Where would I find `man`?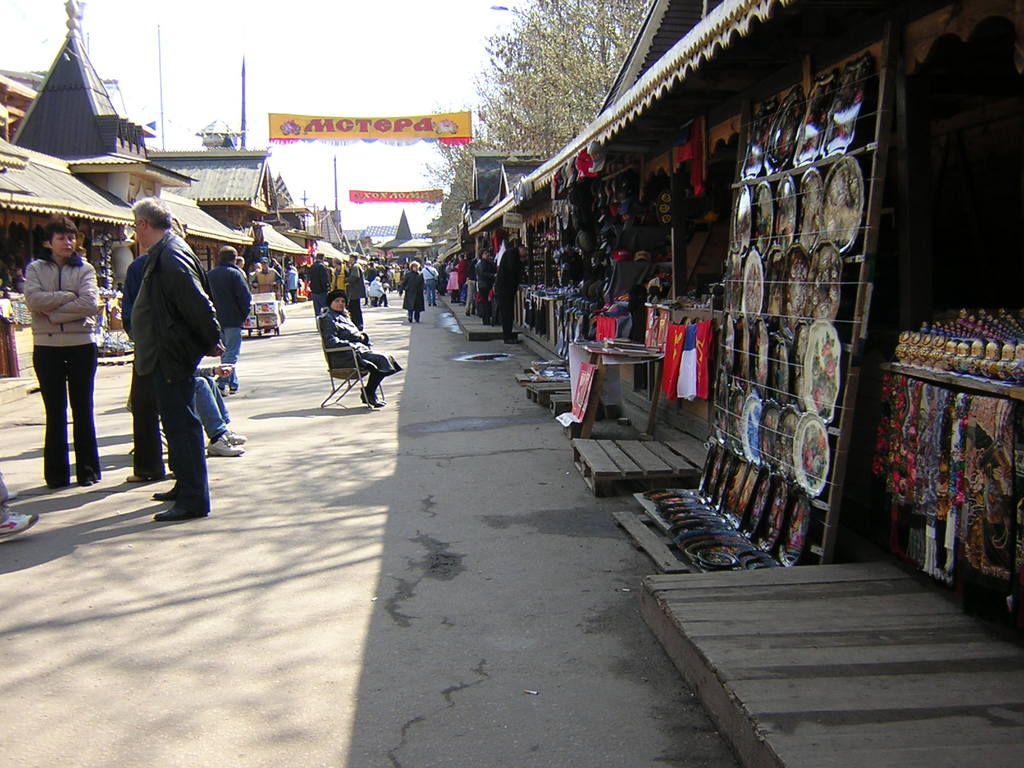
At 109 201 222 513.
